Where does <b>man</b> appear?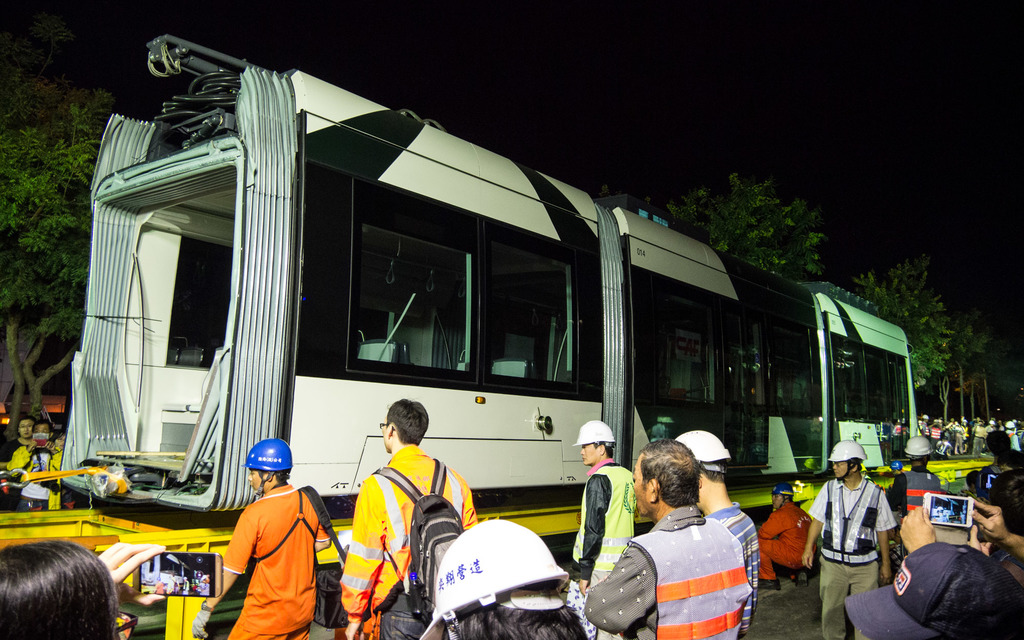
Appears at [left=208, top=445, right=333, bottom=639].
